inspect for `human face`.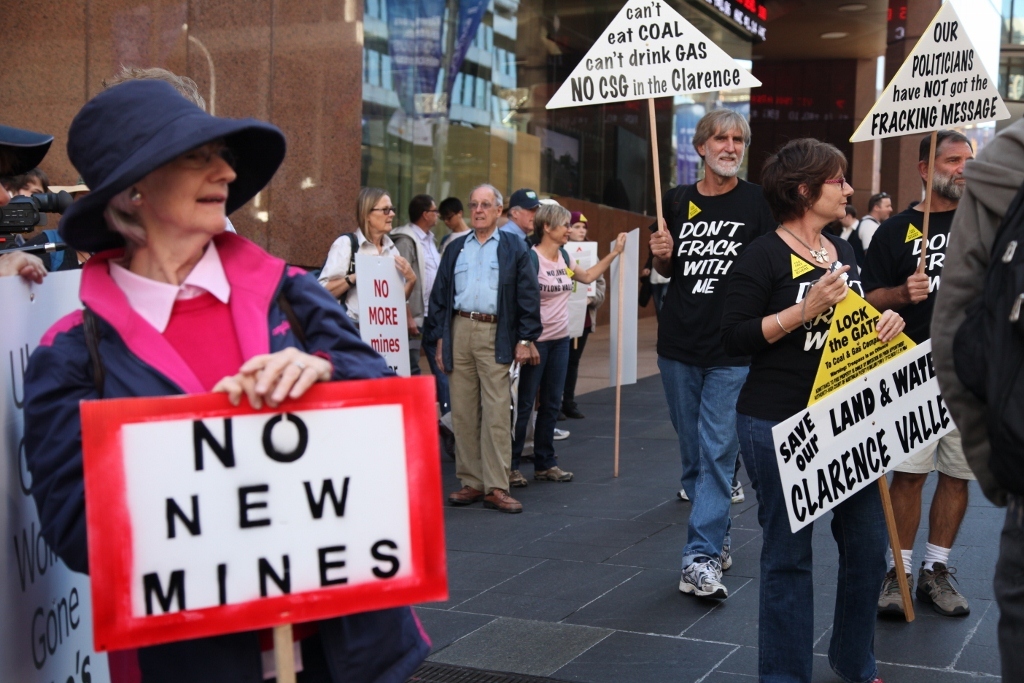
Inspection: crop(930, 142, 975, 203).
